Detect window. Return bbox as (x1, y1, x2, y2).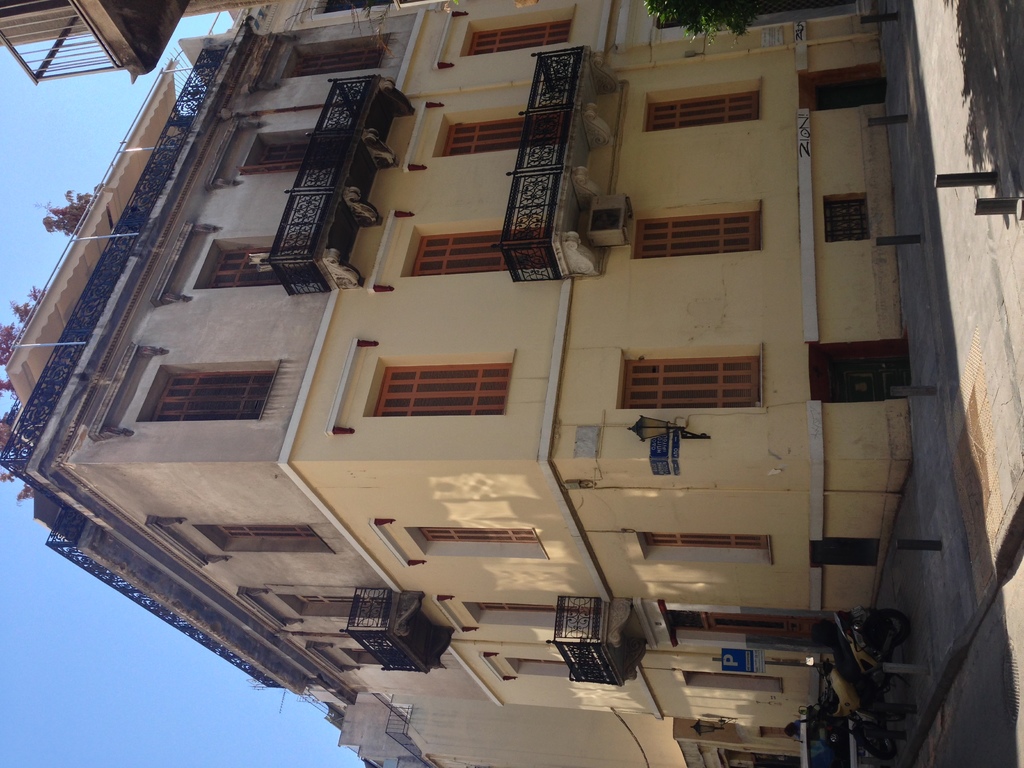
(460, 12, 574, 58).
